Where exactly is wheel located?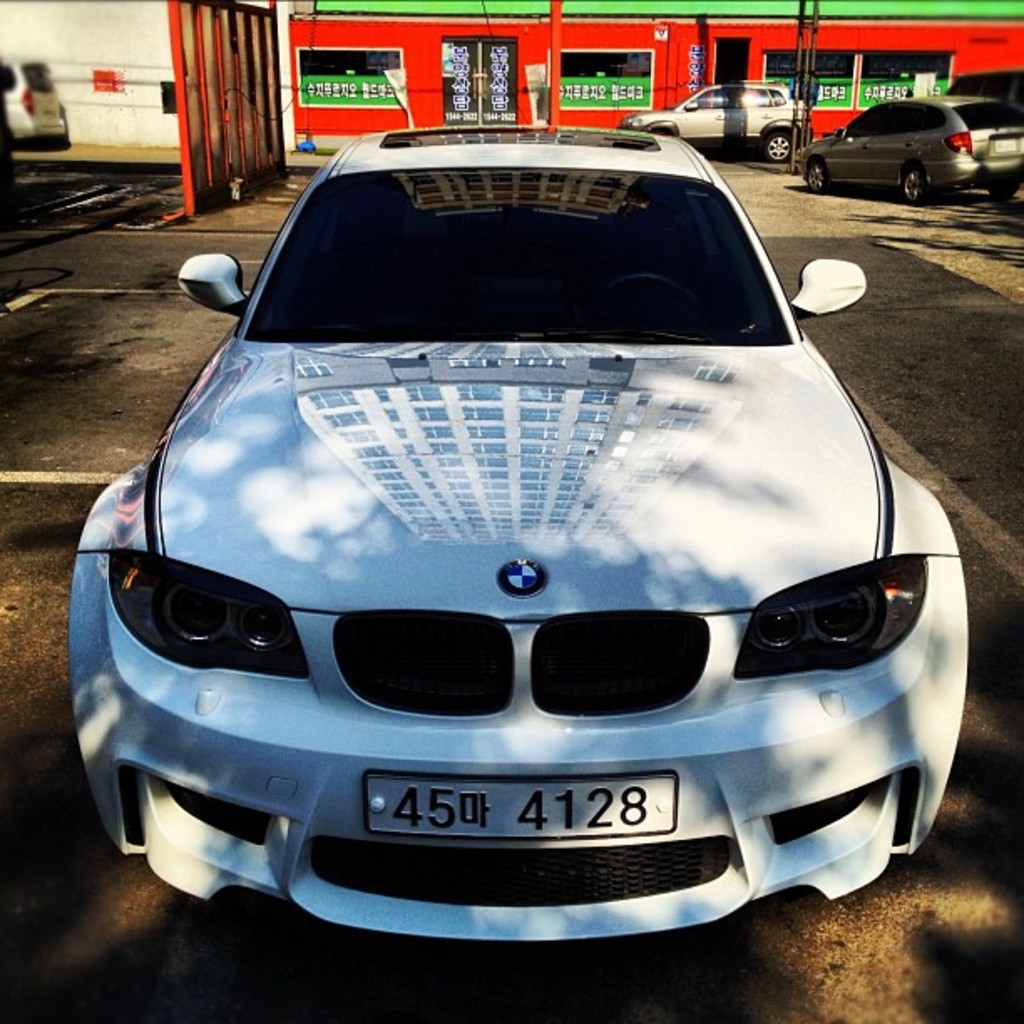
Its bounding box is bbox(760, 136, 793, 159).
